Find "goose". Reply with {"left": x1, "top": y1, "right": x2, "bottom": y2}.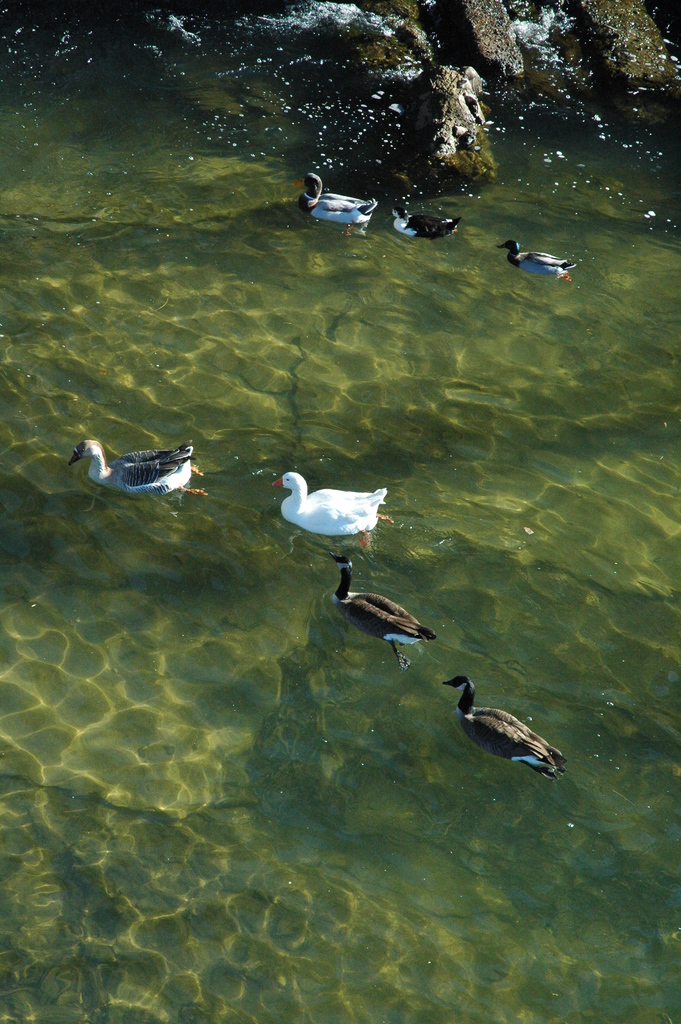
{"left": 389, "top": 193, "right": 455, "bottom": 242}.
